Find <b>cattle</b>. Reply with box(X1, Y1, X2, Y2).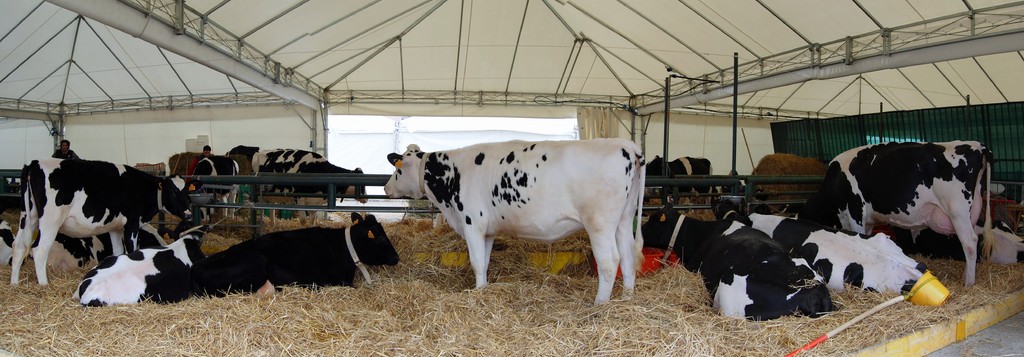
box(186, 156, 241, 202).
